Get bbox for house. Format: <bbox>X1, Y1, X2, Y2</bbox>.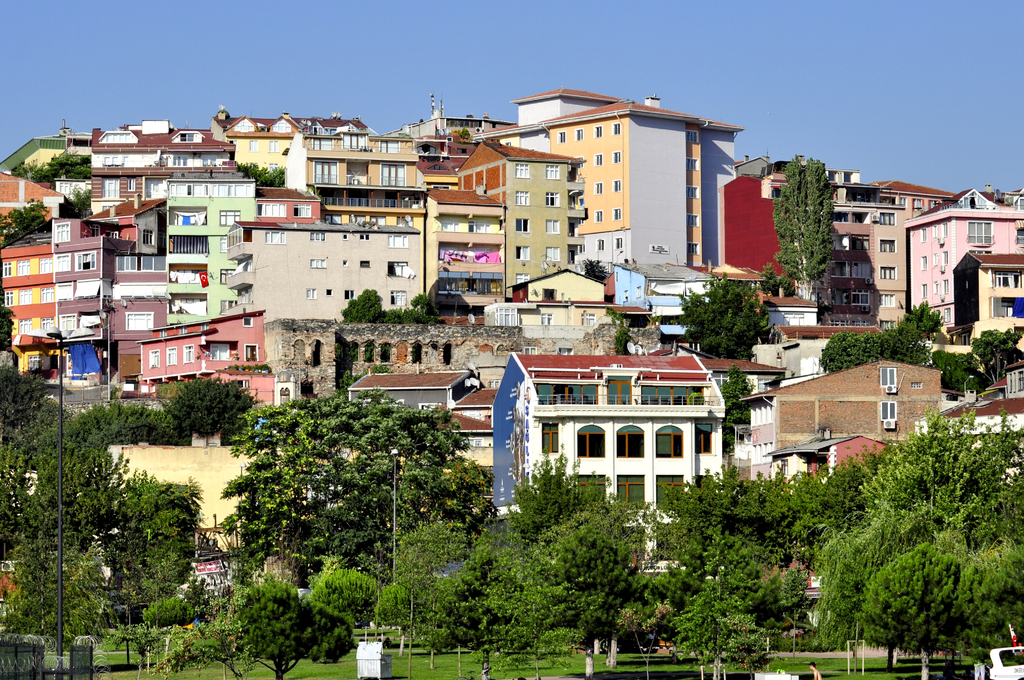
<bbox>89, 111, 250, 206</bbox>.
